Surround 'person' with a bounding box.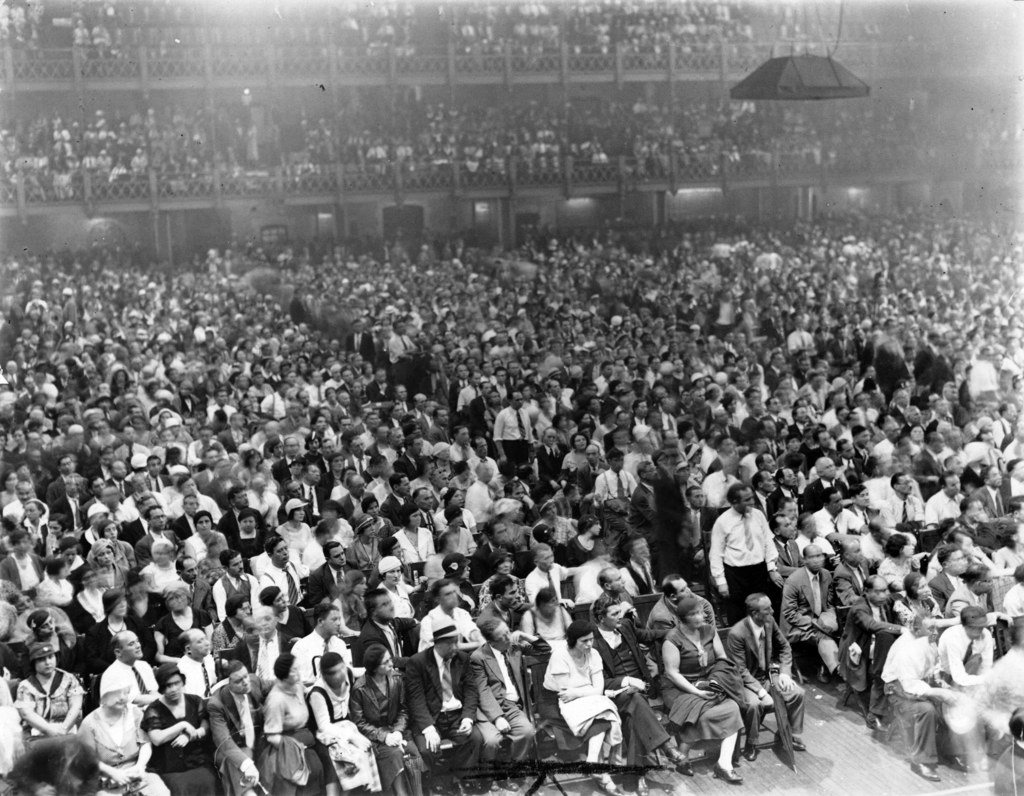
[x1=707, y1=491, x2=775, y2=633].
